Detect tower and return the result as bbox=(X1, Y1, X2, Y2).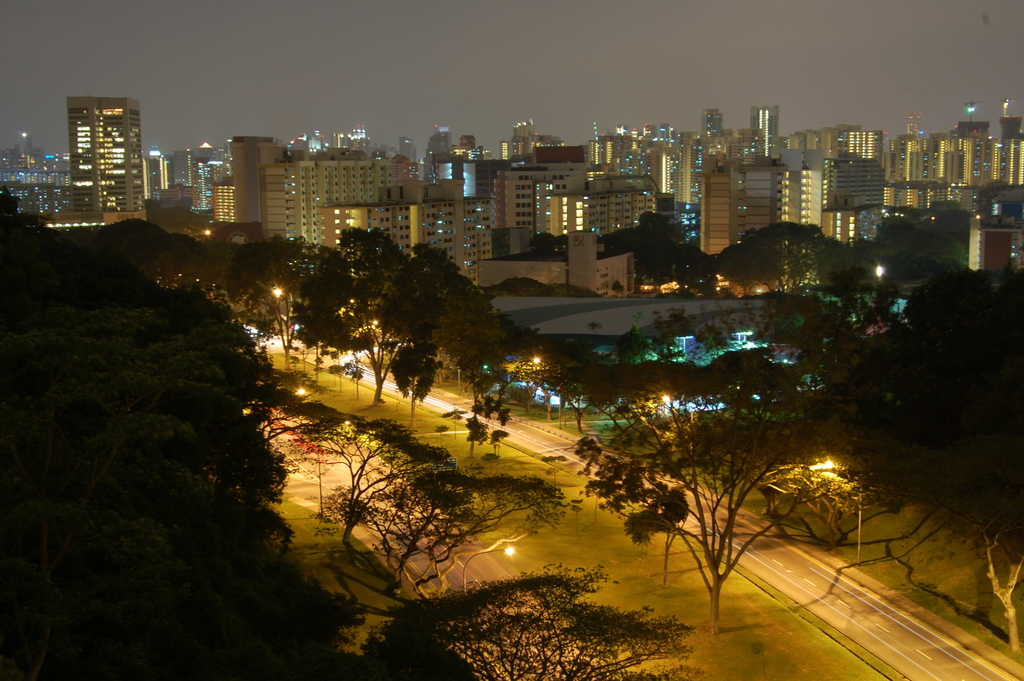
bbox=(932, 122, 975, 191).
